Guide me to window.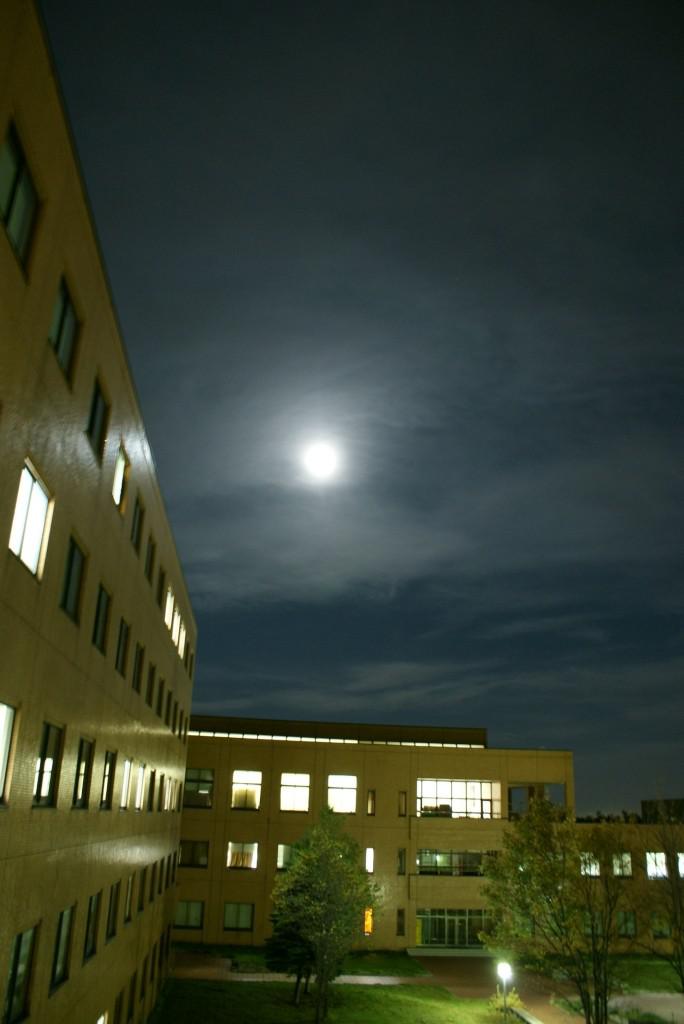
Guidance: <bbox>167, 847, 171, 883</bbox>.
